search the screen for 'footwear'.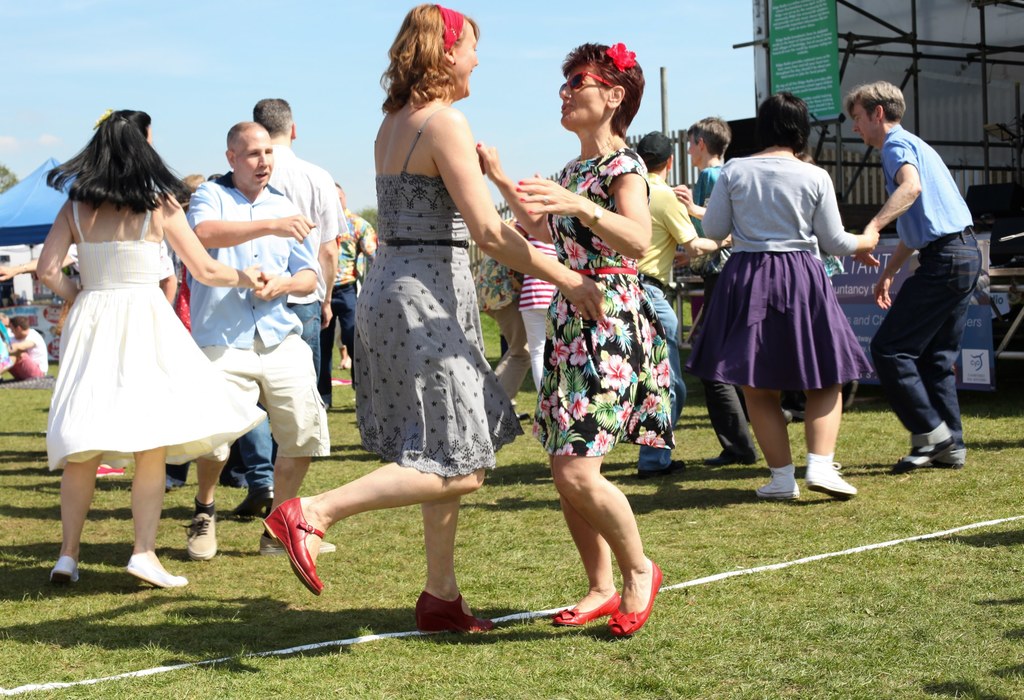
Found at {"left": 259, "top": 535, "right": 337, "bottom": 555}.
